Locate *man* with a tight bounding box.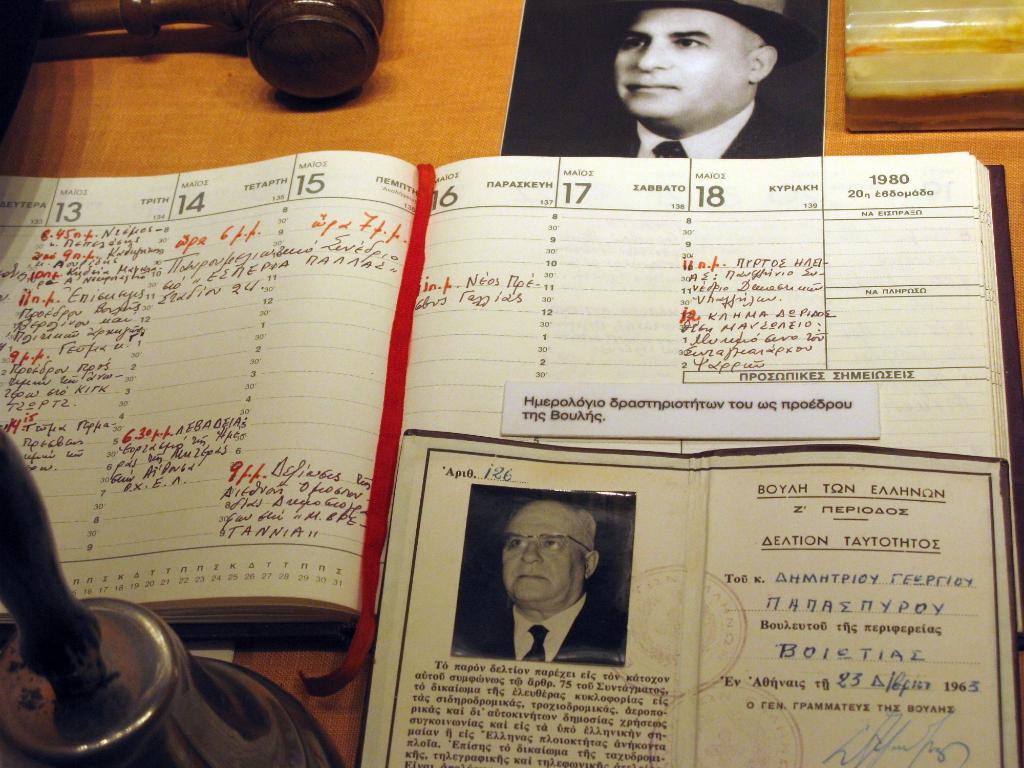
bbox(554, 1, 819, 159).
